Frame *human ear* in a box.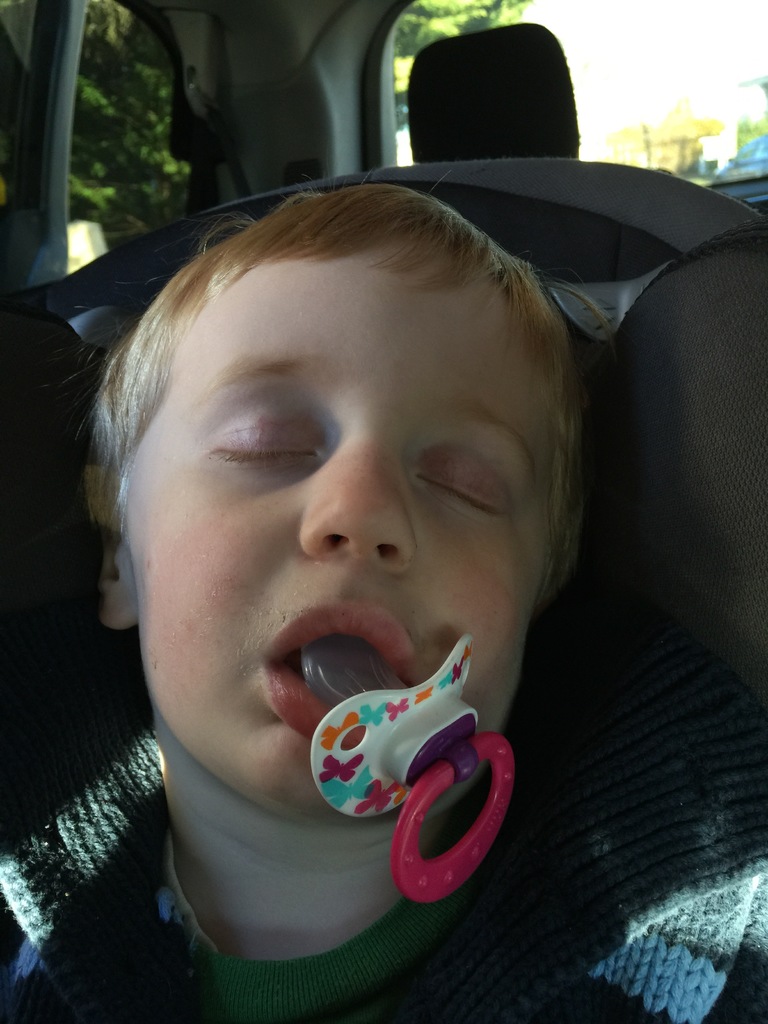
region(536, 499, 579, 609).
